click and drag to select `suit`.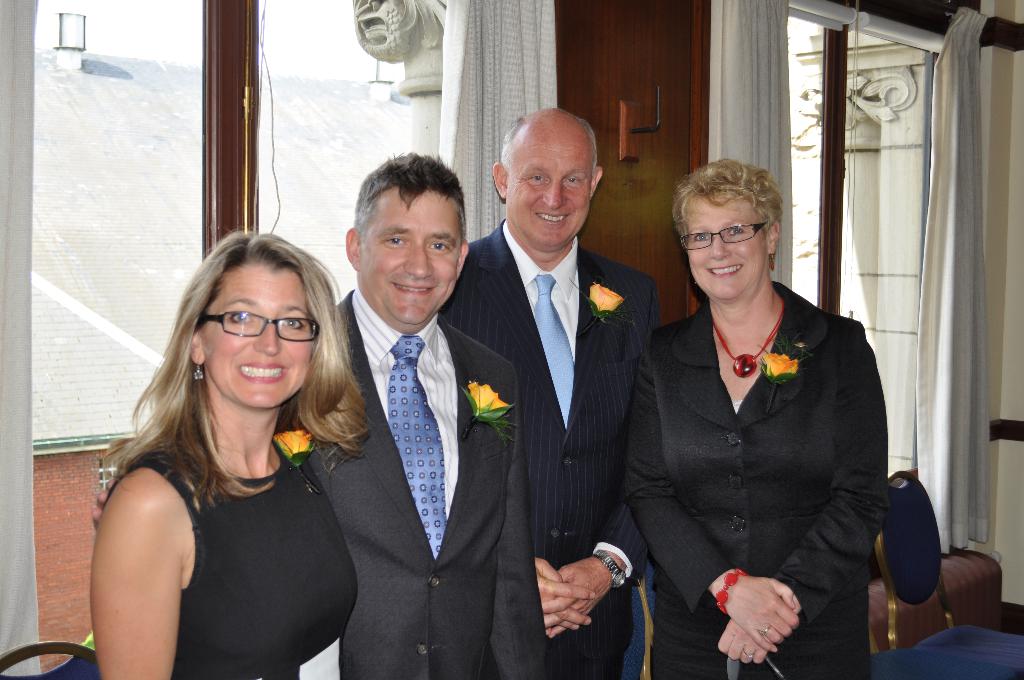
Selection: rect(436, 219, 665, 679).
